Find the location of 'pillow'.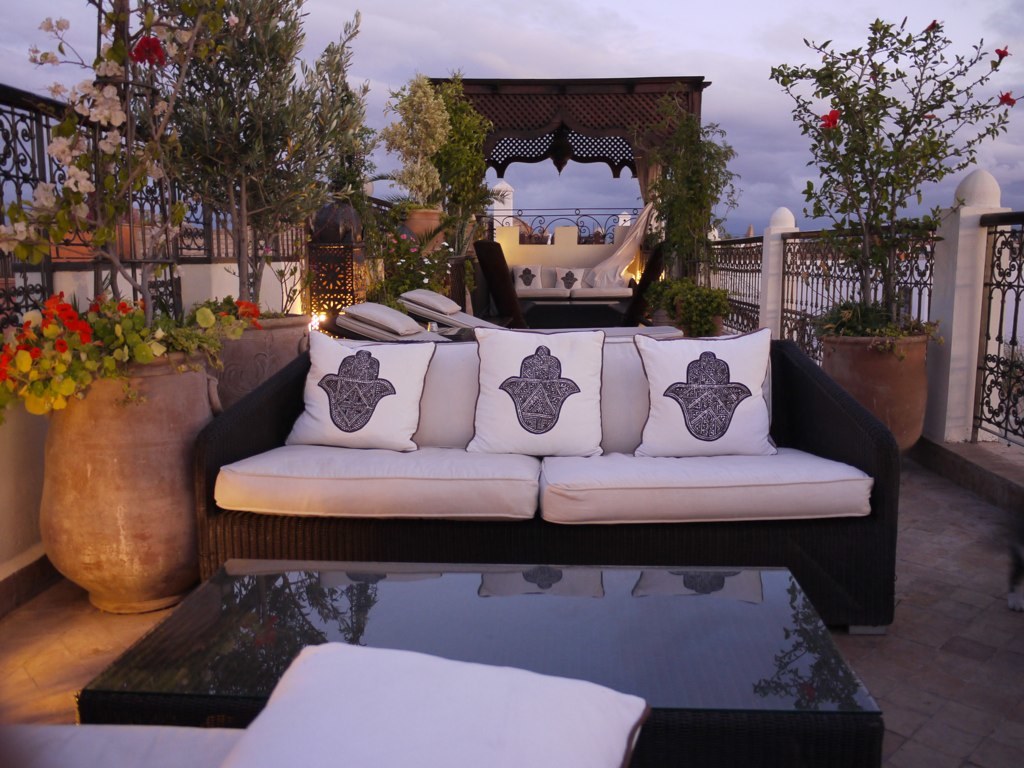
Location: 461, 330, 610, 457.
